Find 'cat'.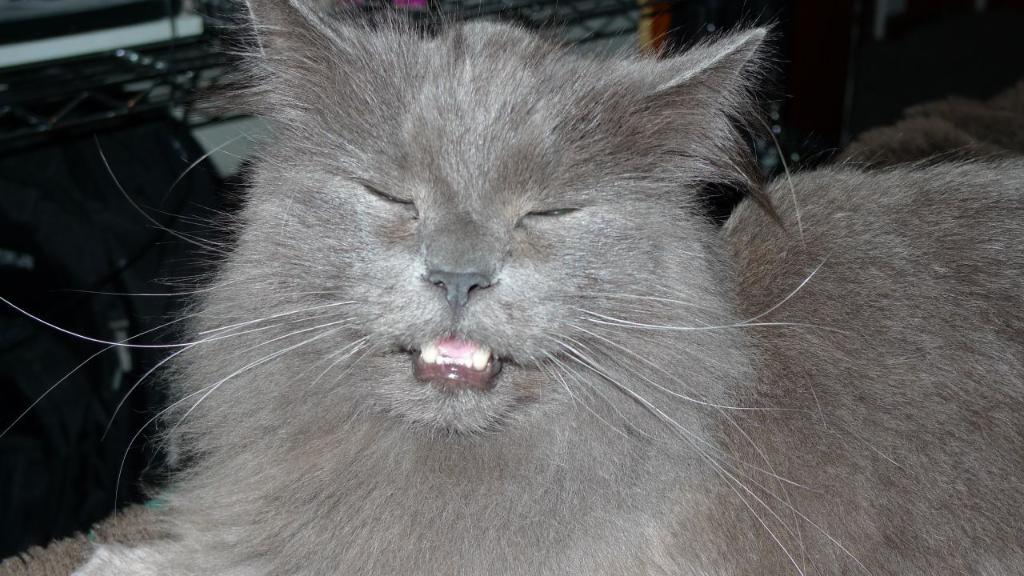
[5, 3, 1023, 575].
